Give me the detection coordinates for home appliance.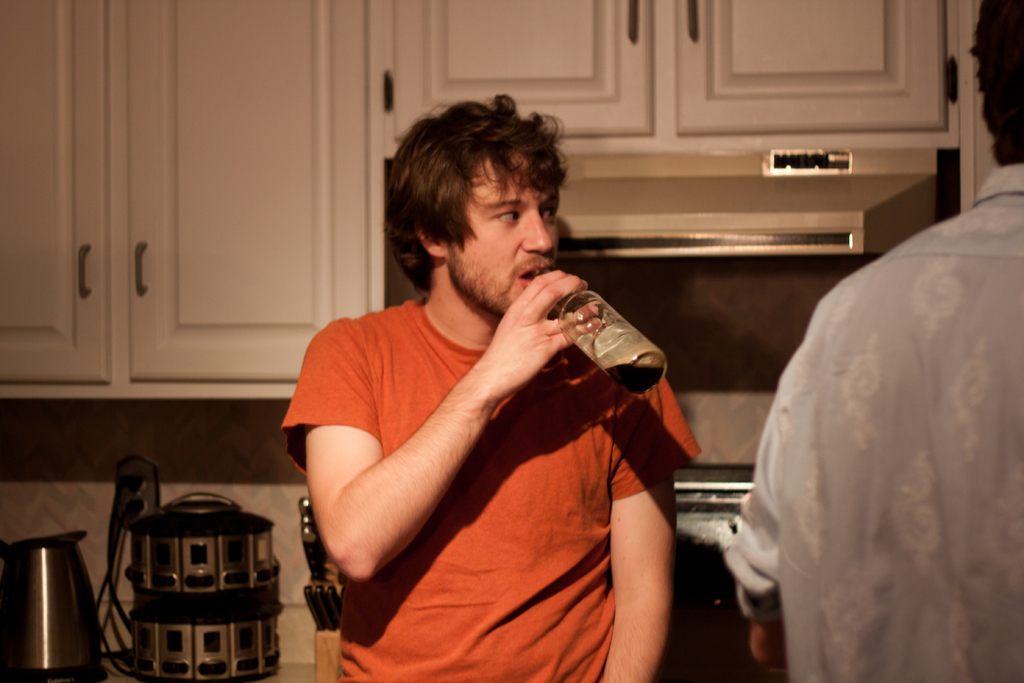
[550,151,948,265].
